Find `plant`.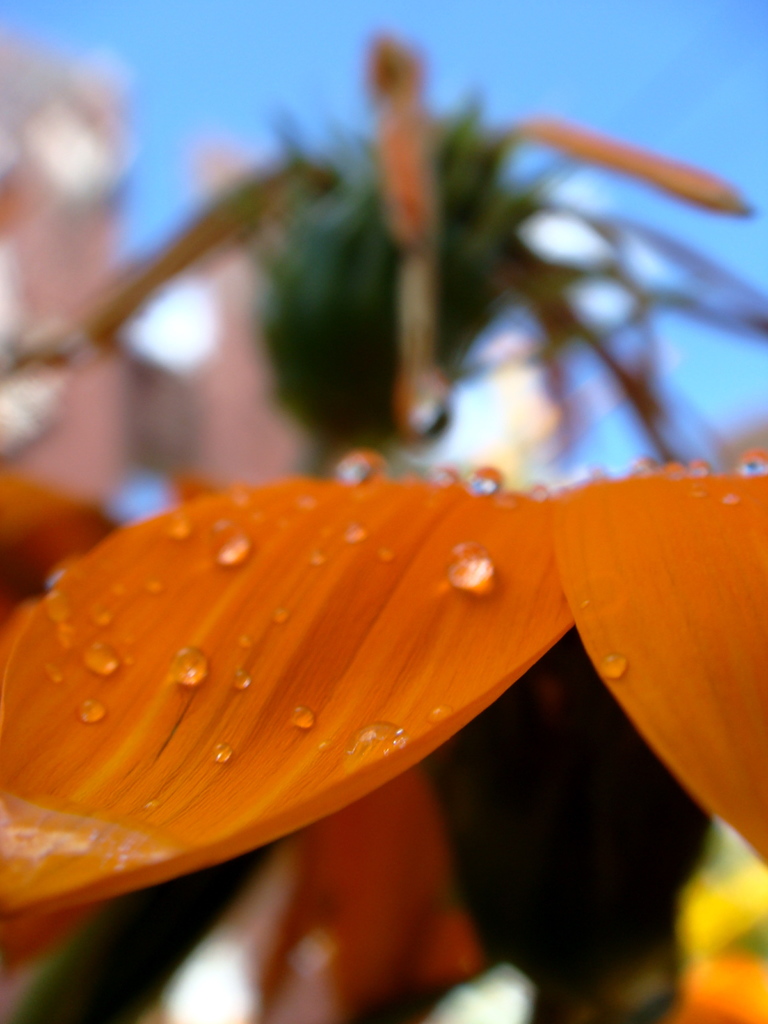
rect(0, 15, 767, 1023).
